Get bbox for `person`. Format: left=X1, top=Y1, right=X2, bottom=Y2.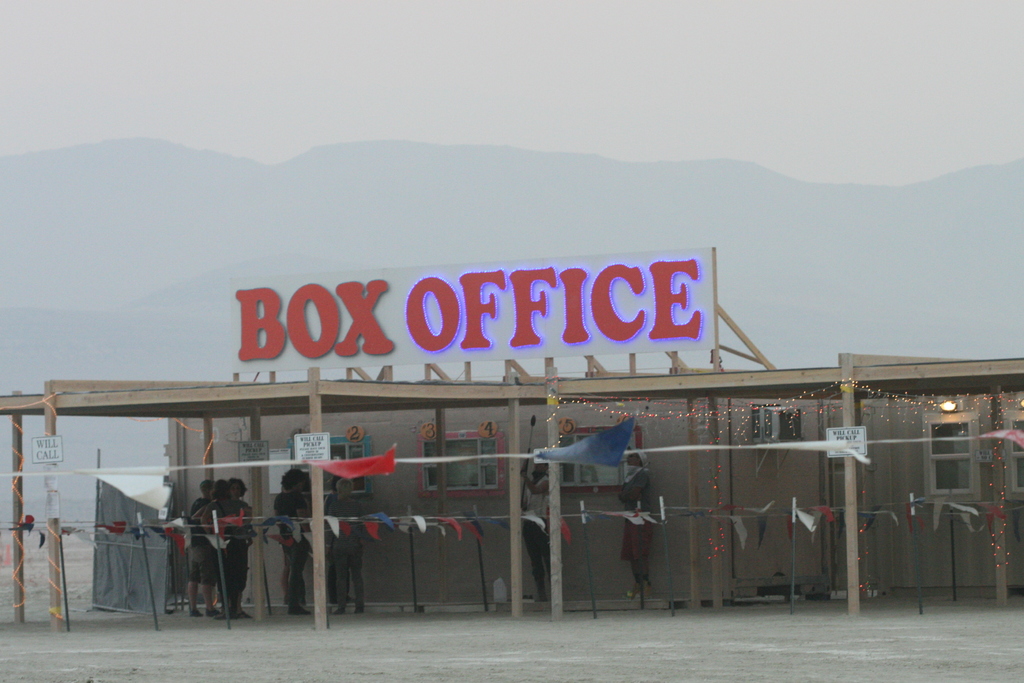
left=616, top=451, right=659, bottom=598.
